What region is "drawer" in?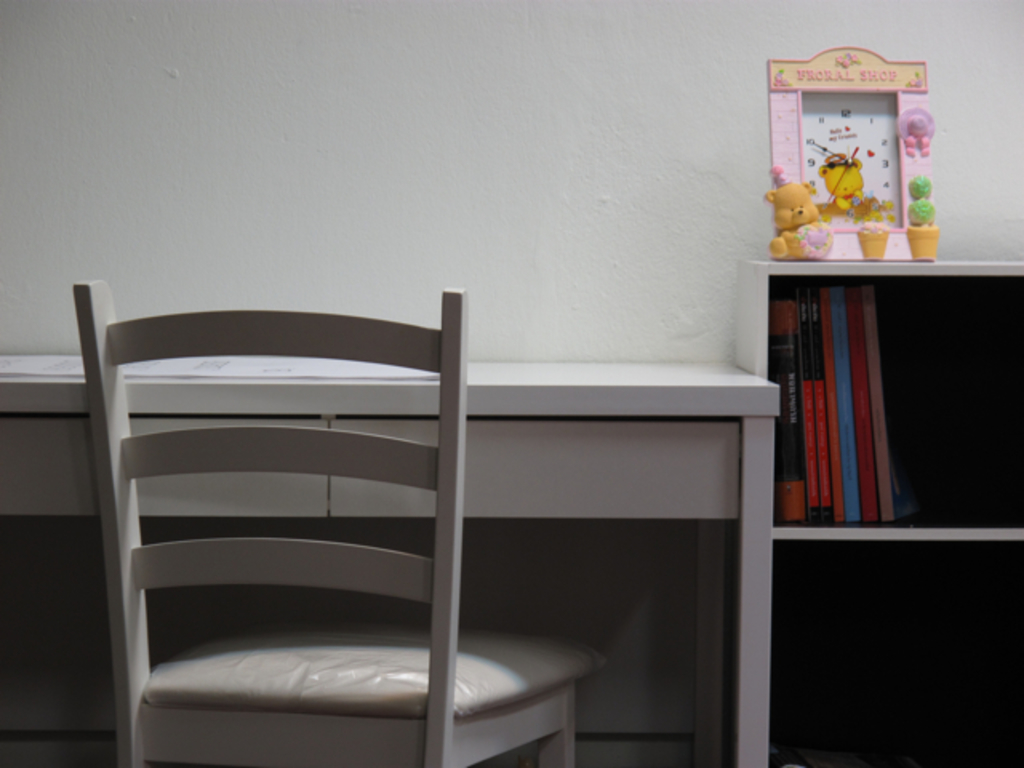
rect(0, 414, 330, 518).
